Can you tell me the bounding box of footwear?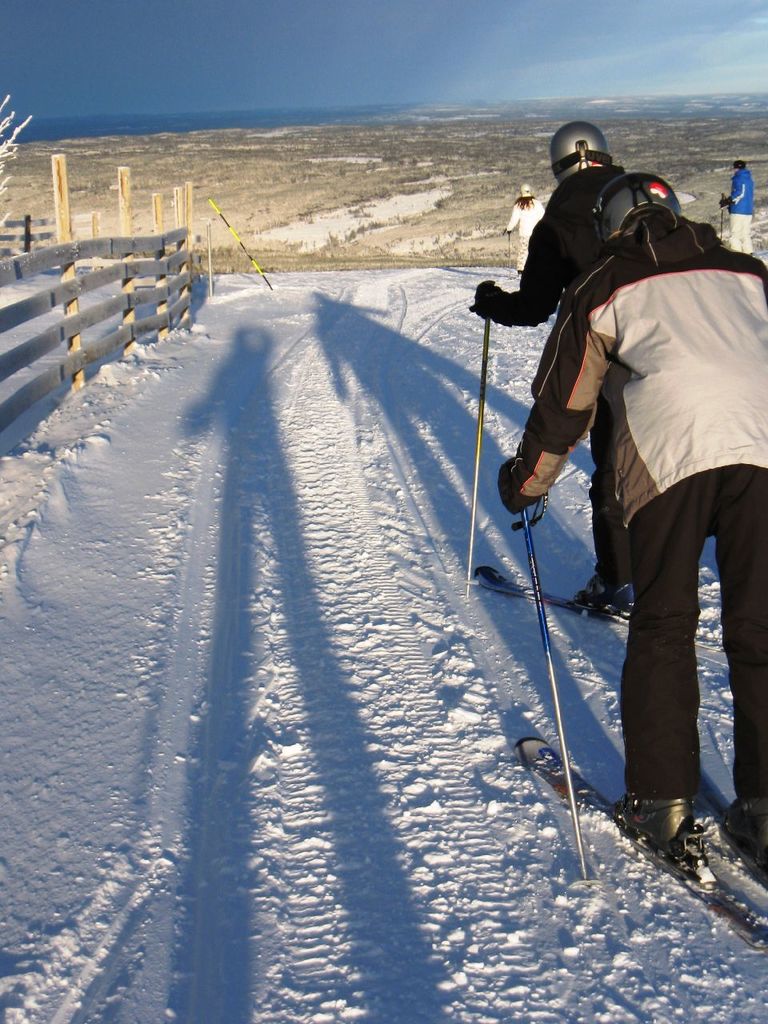
{"x1": 575, "y1": 568, "x2": 634, "y2": 617}.
